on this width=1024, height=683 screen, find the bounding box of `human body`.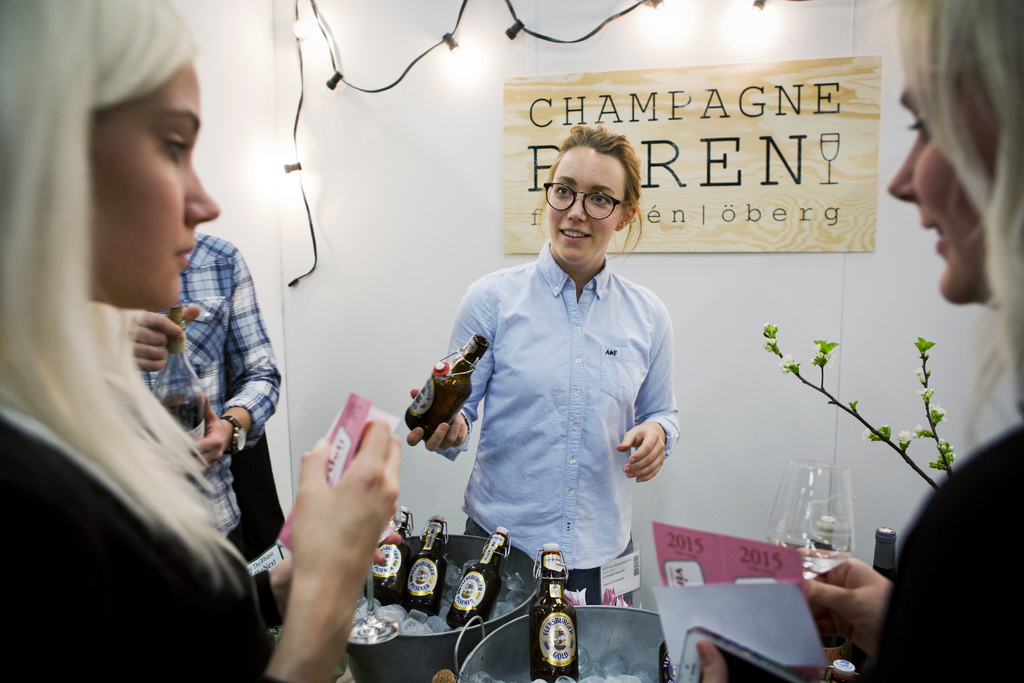
Bounding box: box=[130, 238, 285, 537].
